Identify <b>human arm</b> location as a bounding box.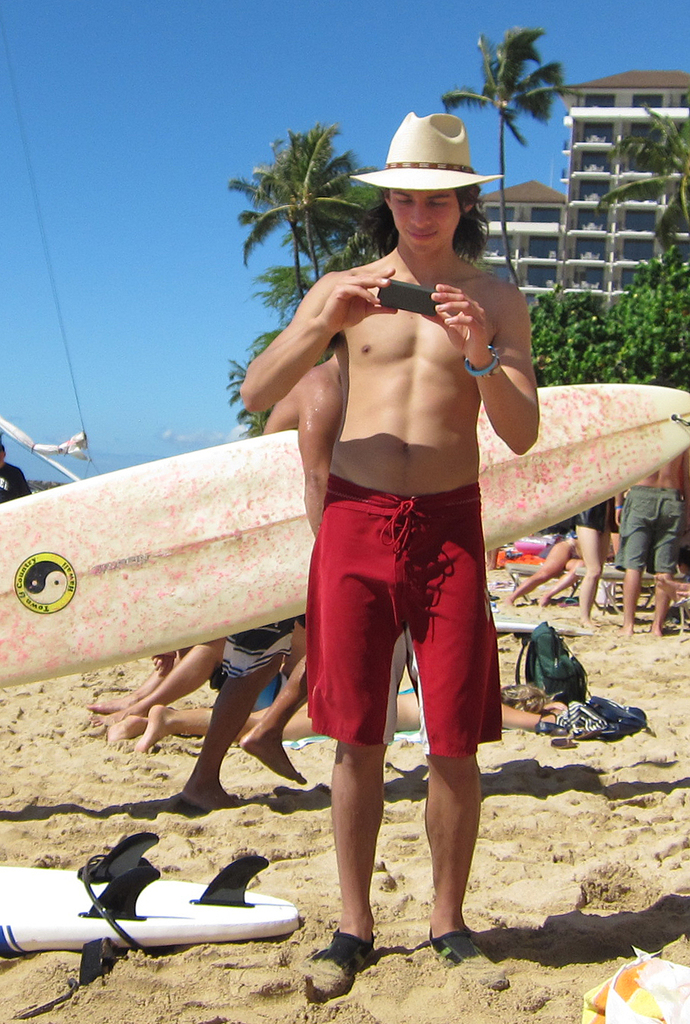
box=[249, 250, 375, 474].
